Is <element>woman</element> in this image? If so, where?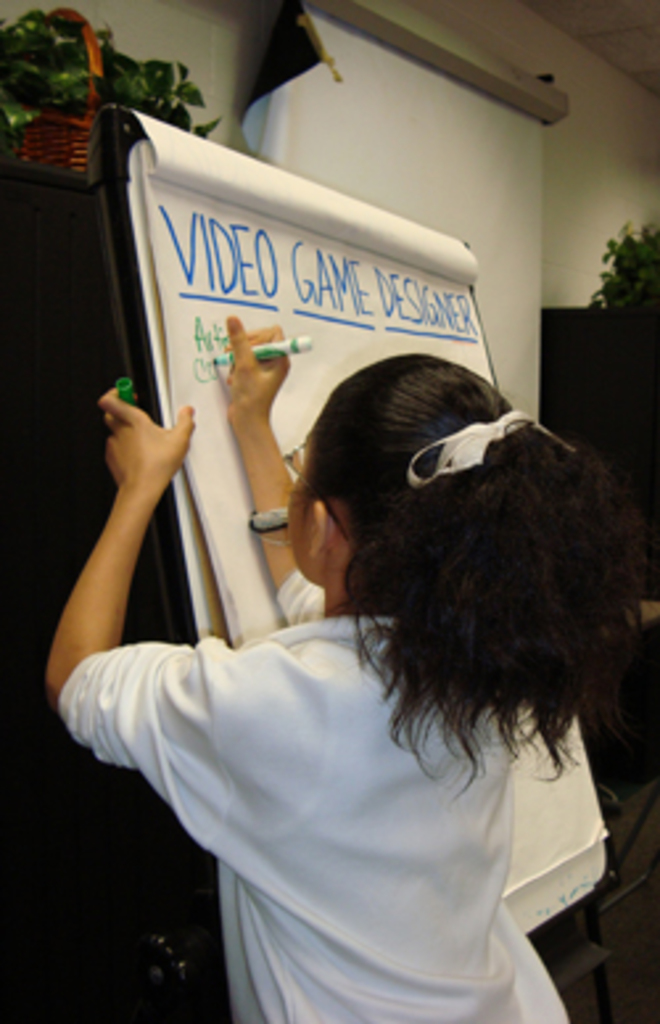
Yes, at [74,296,636,998].
